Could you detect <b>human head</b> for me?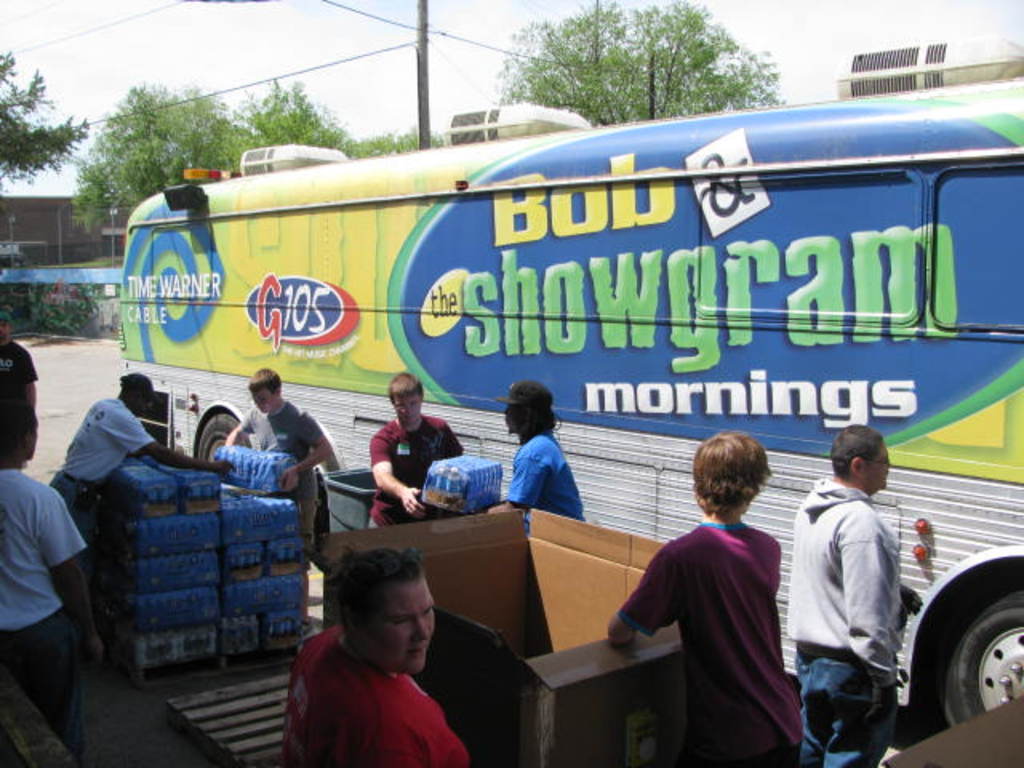
Detection result: [x1=246, y1=368, x2=280, y2=414].
